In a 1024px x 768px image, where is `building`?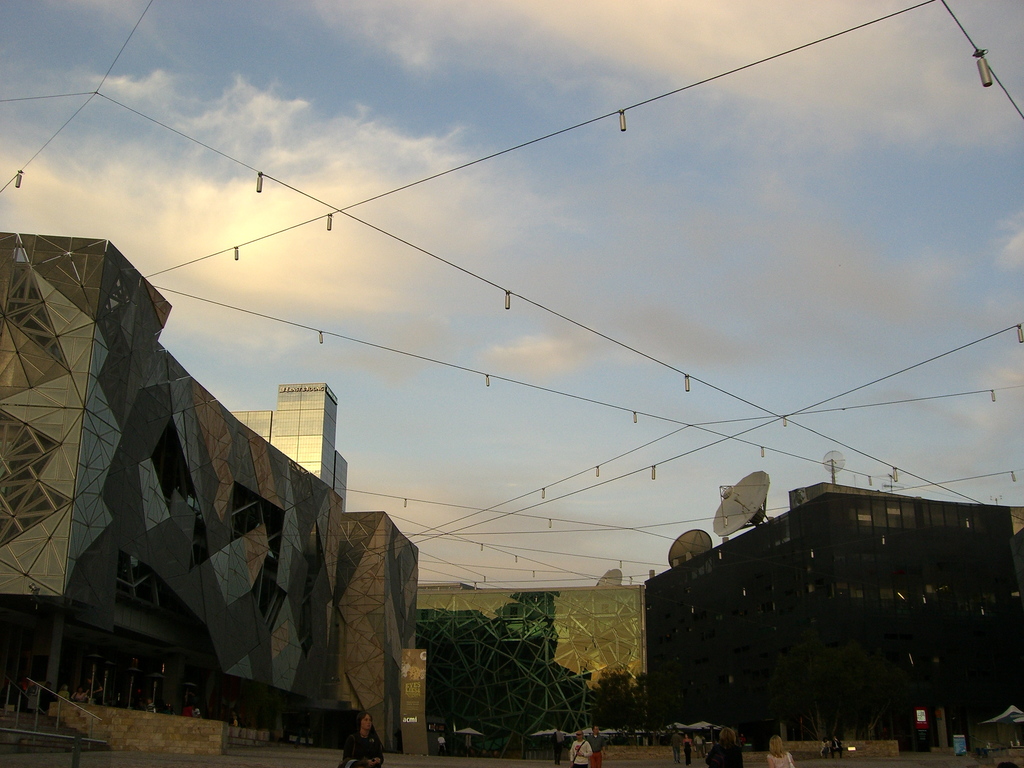
detection(216, 356, 356, 506).
